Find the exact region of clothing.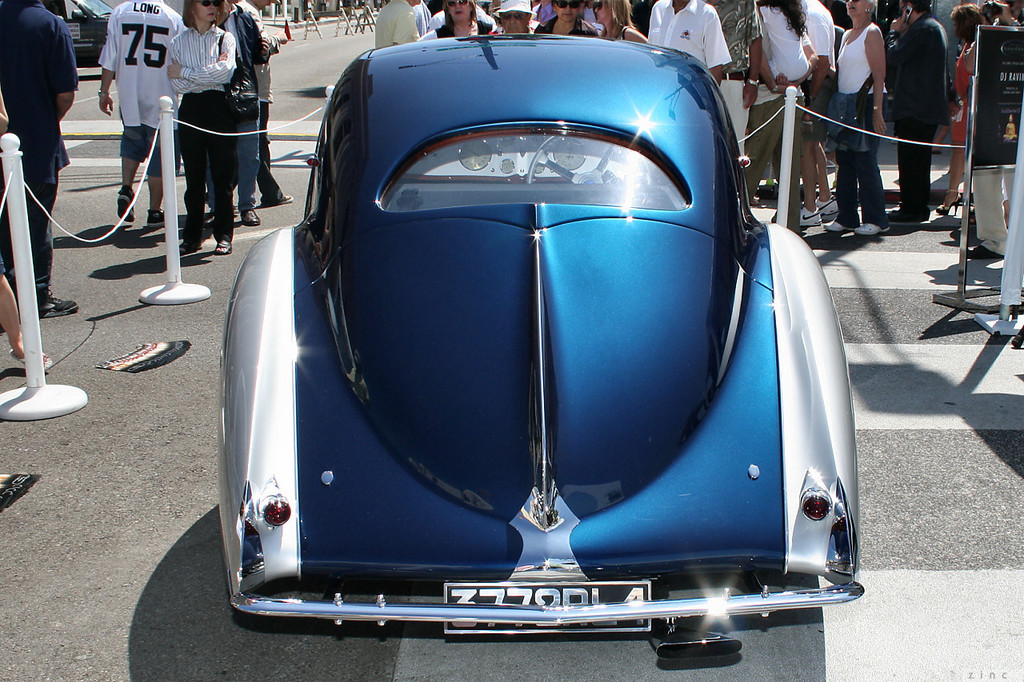
Exact region: bbox=[830, 13, 890, 217].
